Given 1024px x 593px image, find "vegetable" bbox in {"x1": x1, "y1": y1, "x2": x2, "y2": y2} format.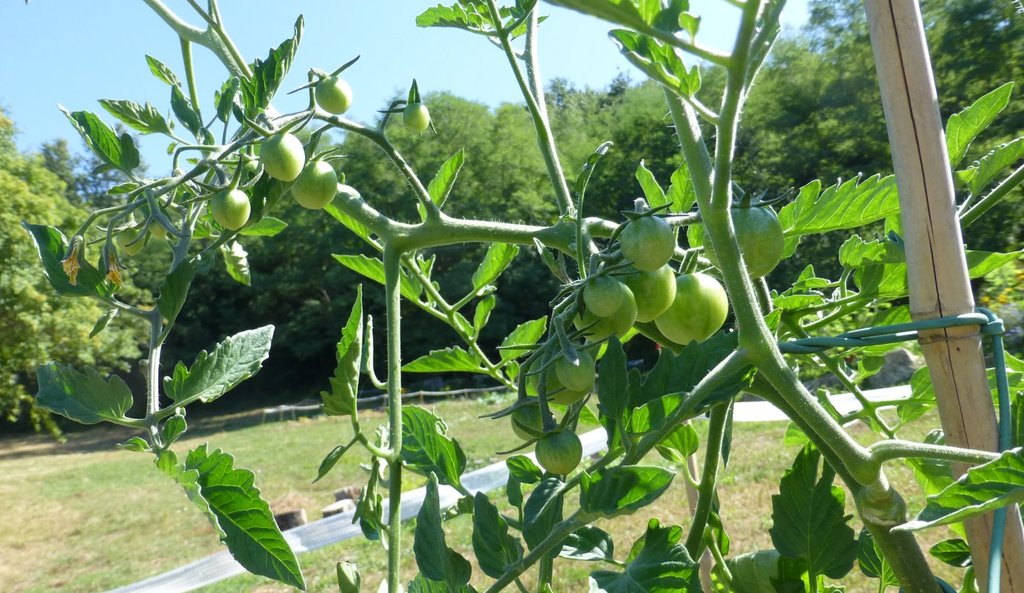
{"x1": 583, "y1": 276, "x2": 620, "y2": 317}.
